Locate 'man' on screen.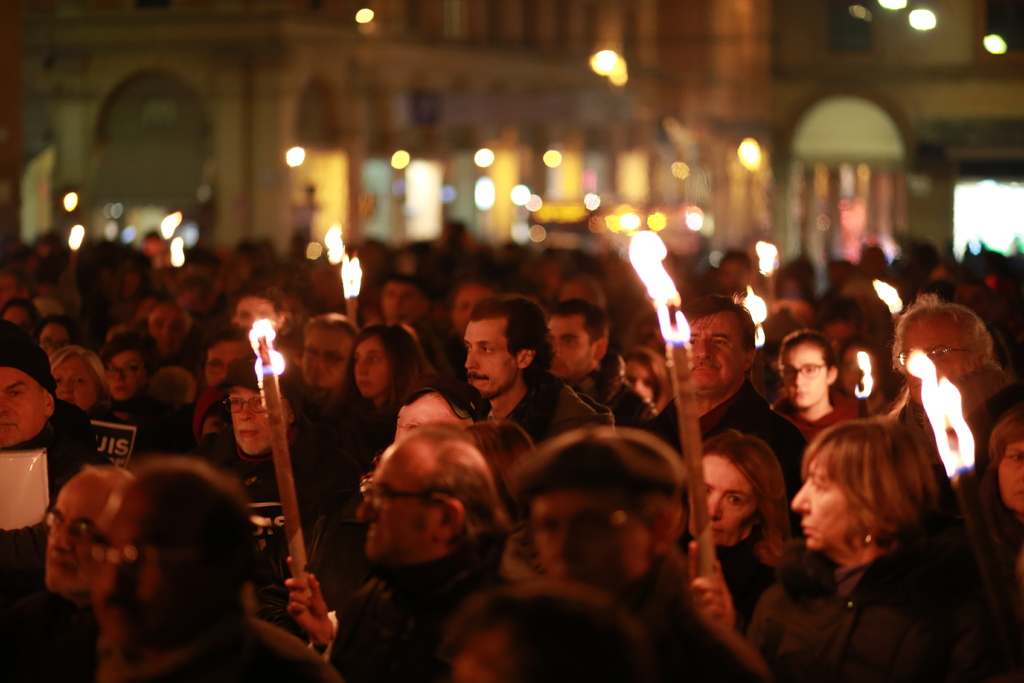
On screen at [left=447, top=281, right=619, bottom=448].
